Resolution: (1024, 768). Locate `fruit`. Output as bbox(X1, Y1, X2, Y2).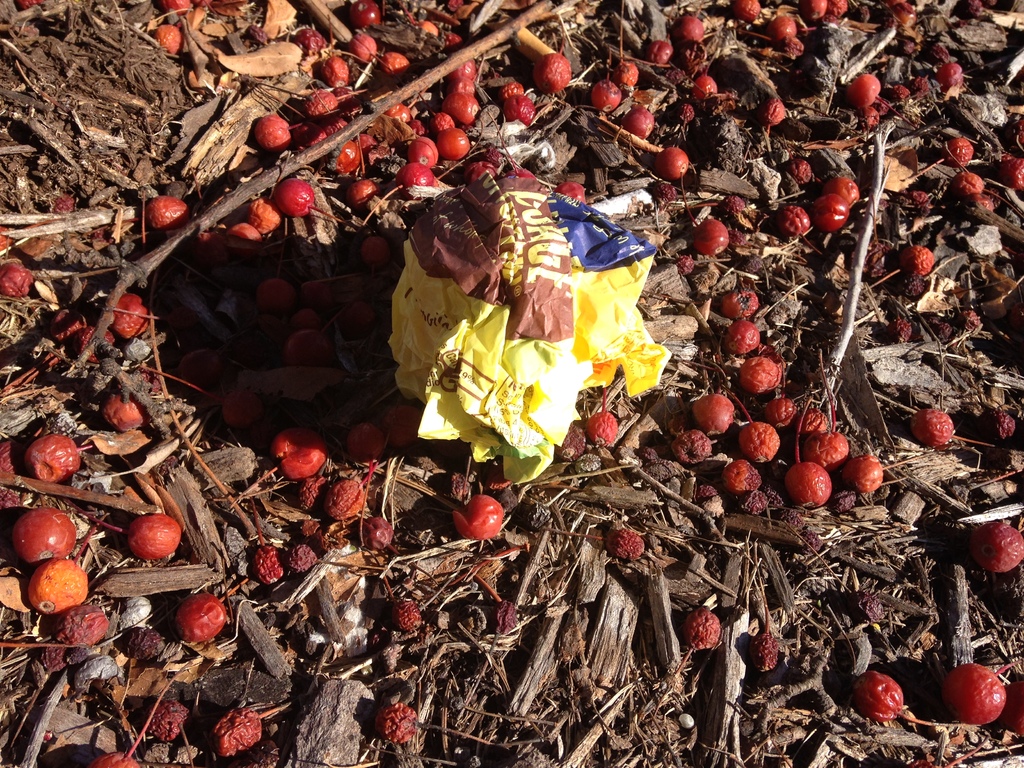
bbox(932, 63, 962, 90).
